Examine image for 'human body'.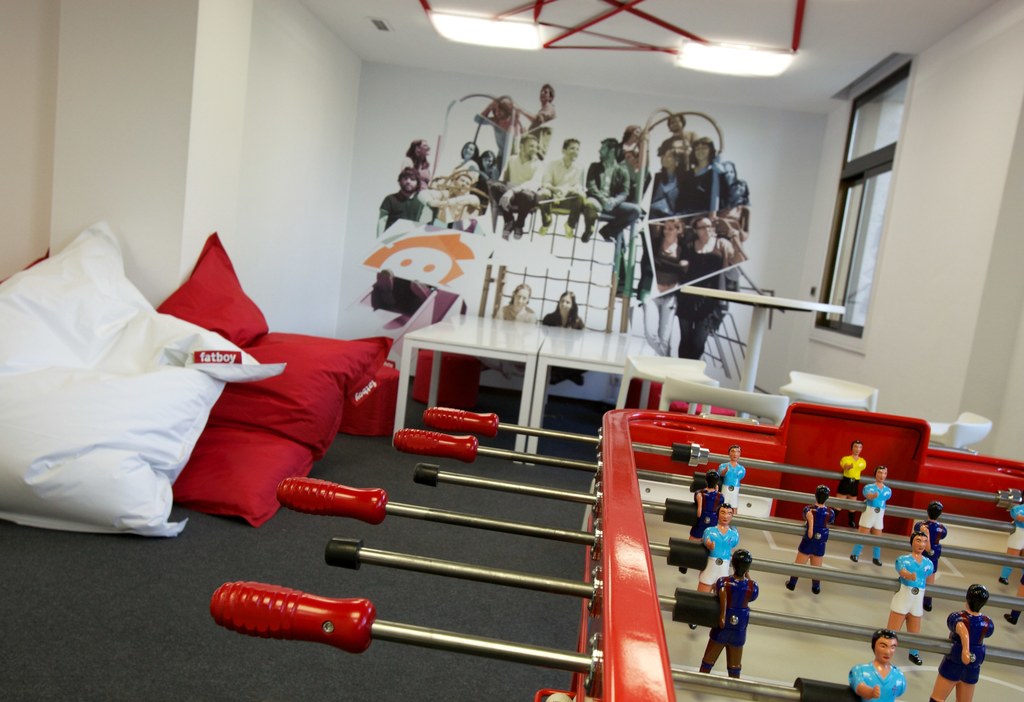
Examination result: {"x1": 685, "y1": 129, "x2": 726, "y2": 232}.
